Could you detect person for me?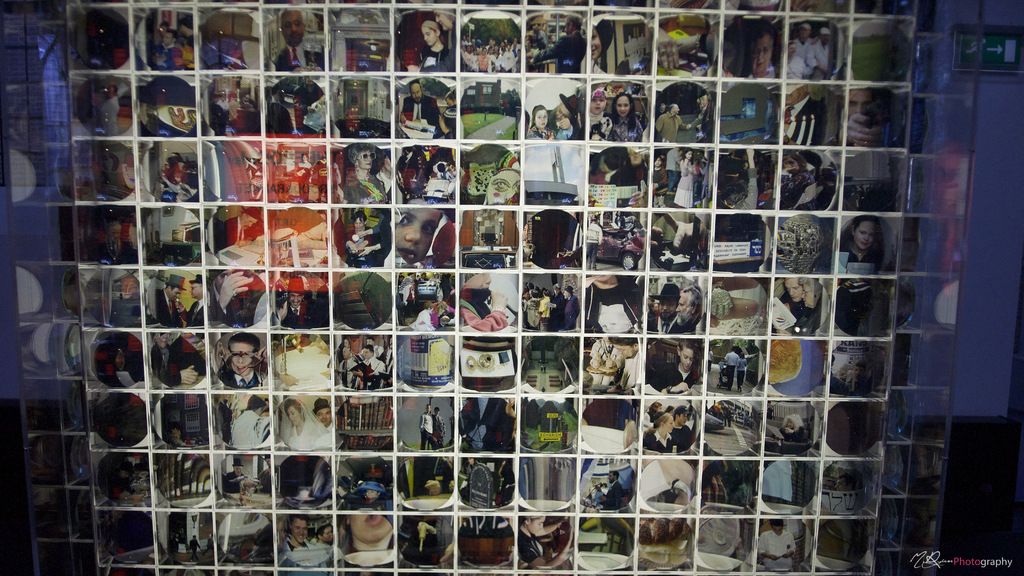
Detection result: [796,275,826,332].
